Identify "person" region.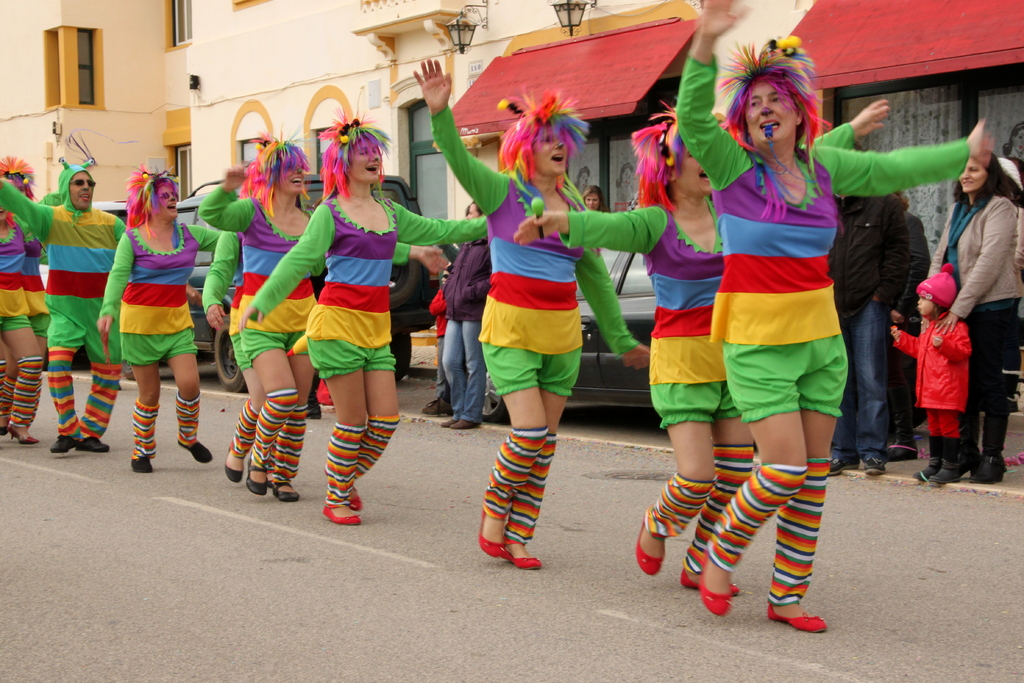
Region: locate(974, 158, 1023, 450).
